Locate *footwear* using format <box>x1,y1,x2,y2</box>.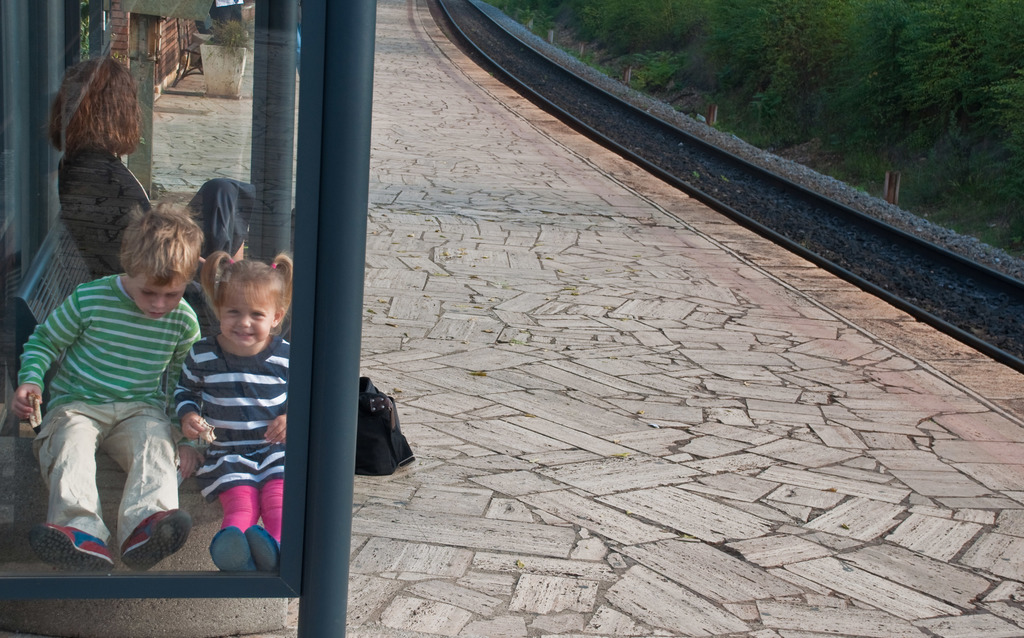
<box>212,525,253,576</box>.
